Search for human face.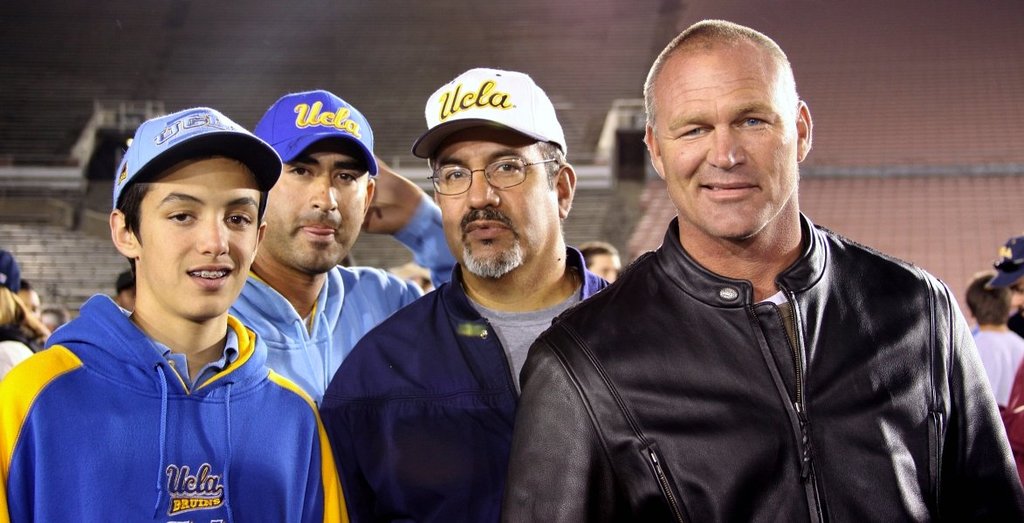
Found at x1=134, y1=154, x2=262, y2=322.
